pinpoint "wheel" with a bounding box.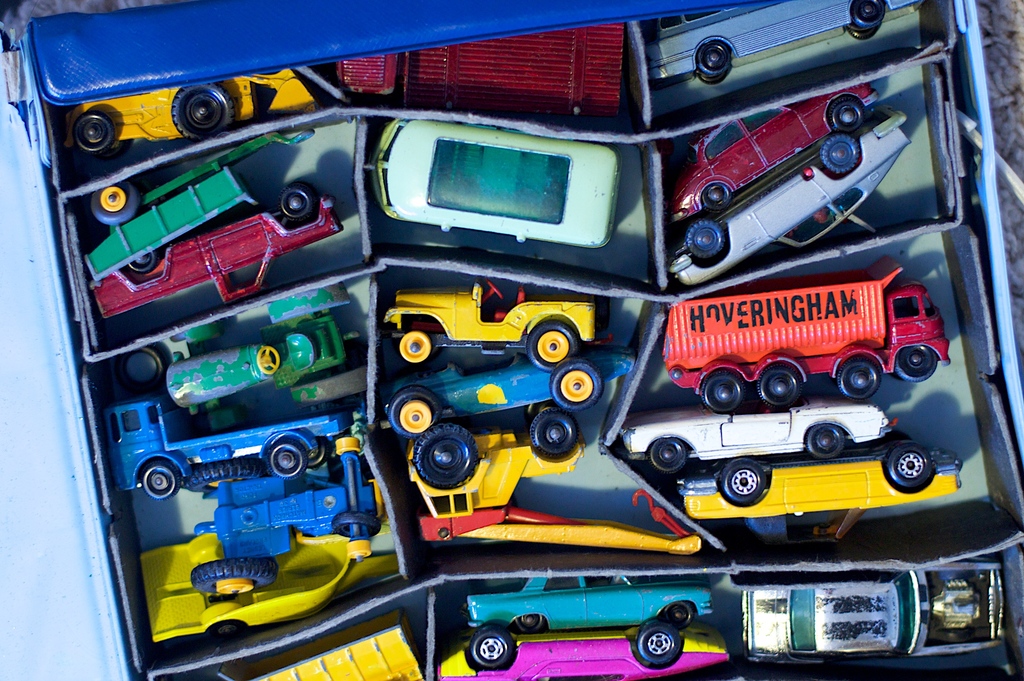
left=899, top=345, right=935, bottom=382.
